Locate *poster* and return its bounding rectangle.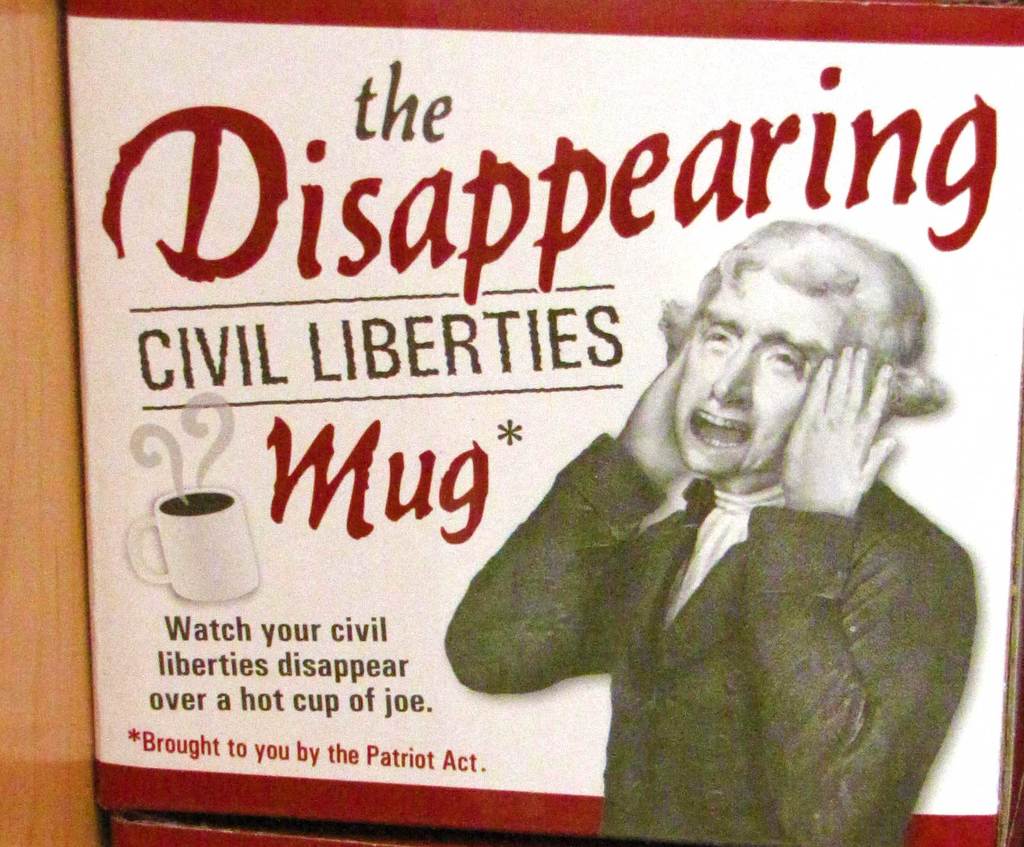
box(68, 0, 1023, 846).
